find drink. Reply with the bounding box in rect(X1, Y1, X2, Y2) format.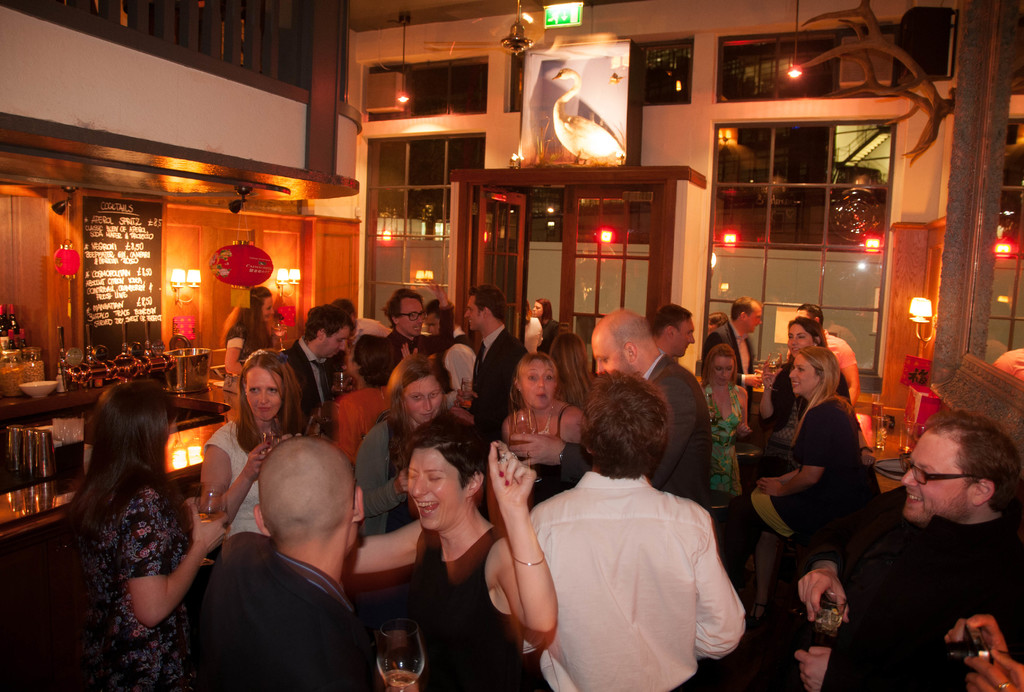
rect(333, 386, 351, 399).
